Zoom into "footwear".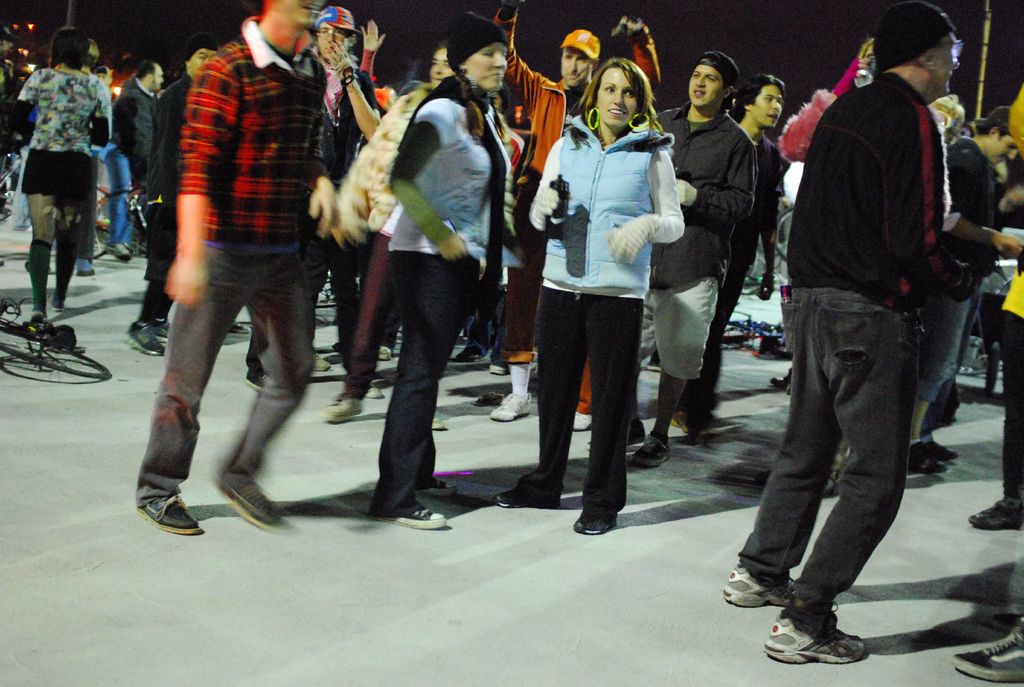
Zoom target: <box>135,494,200,534</box>.
